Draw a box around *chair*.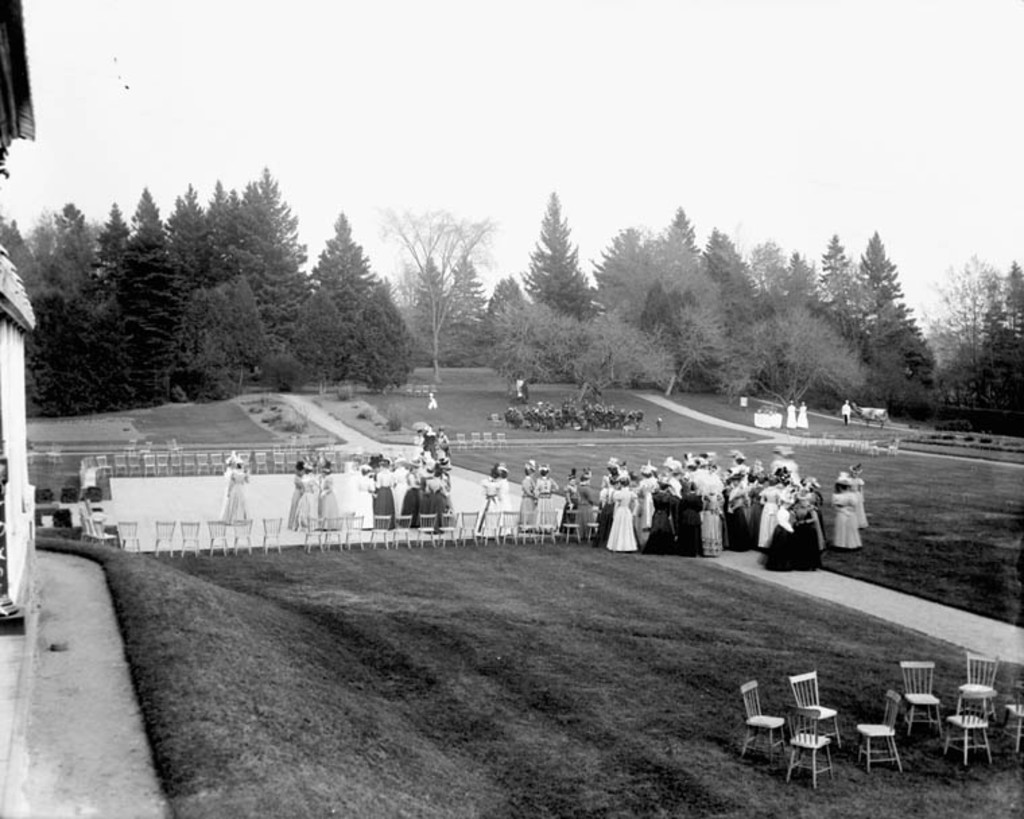
pyautogui.locateOnScreen(953, 651, 1001, 719).
